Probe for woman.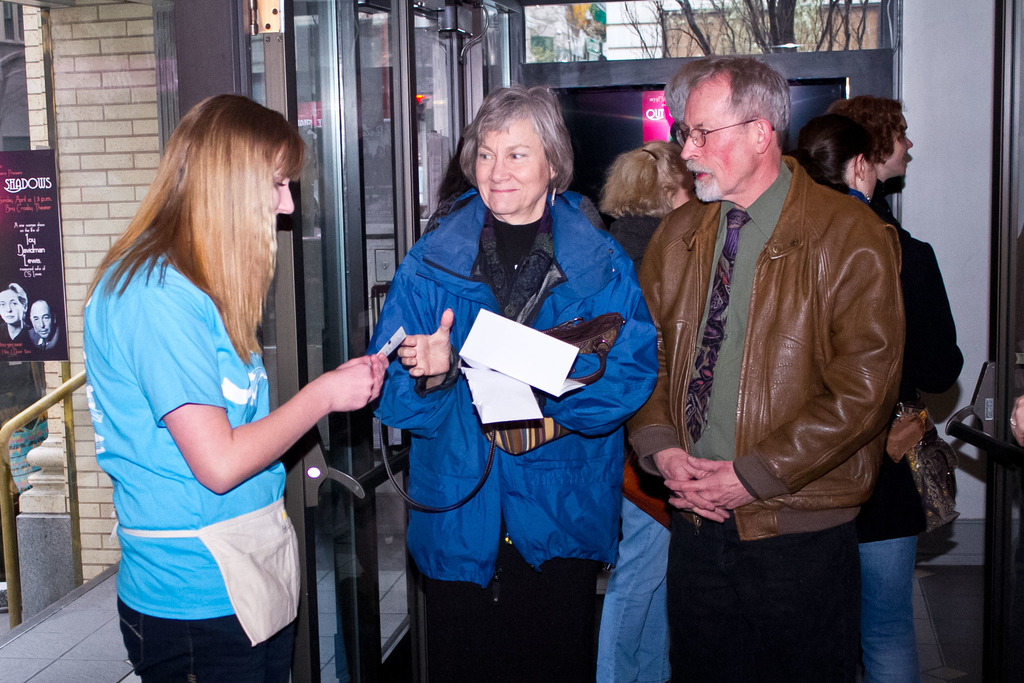
Probe result: <box>0,282,33,355</box>.
